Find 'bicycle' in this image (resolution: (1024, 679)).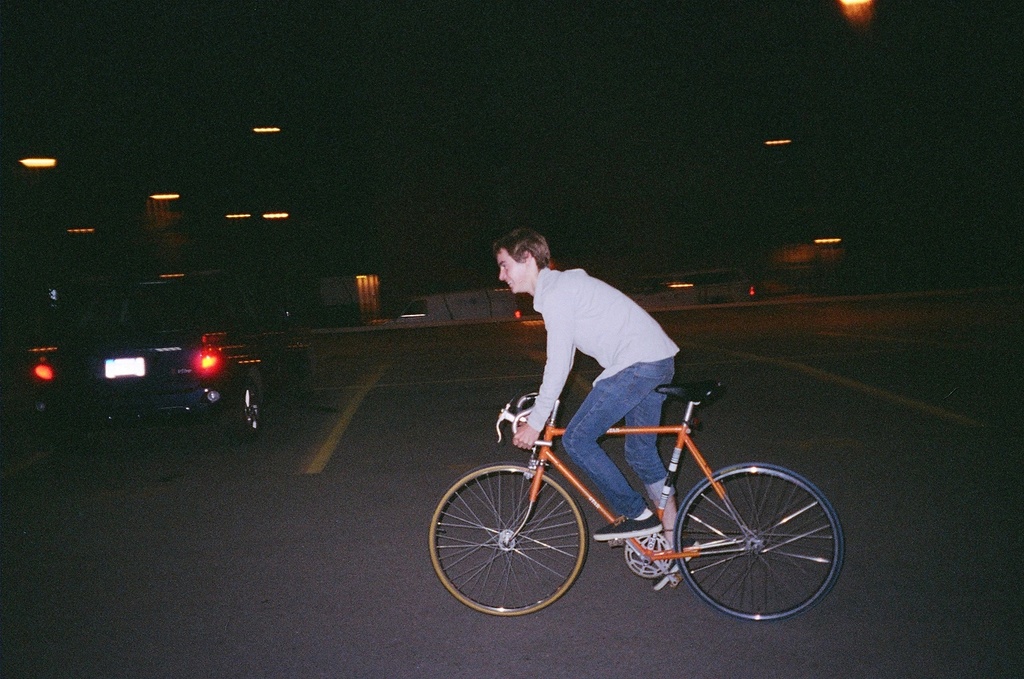
421:381:845:625.
